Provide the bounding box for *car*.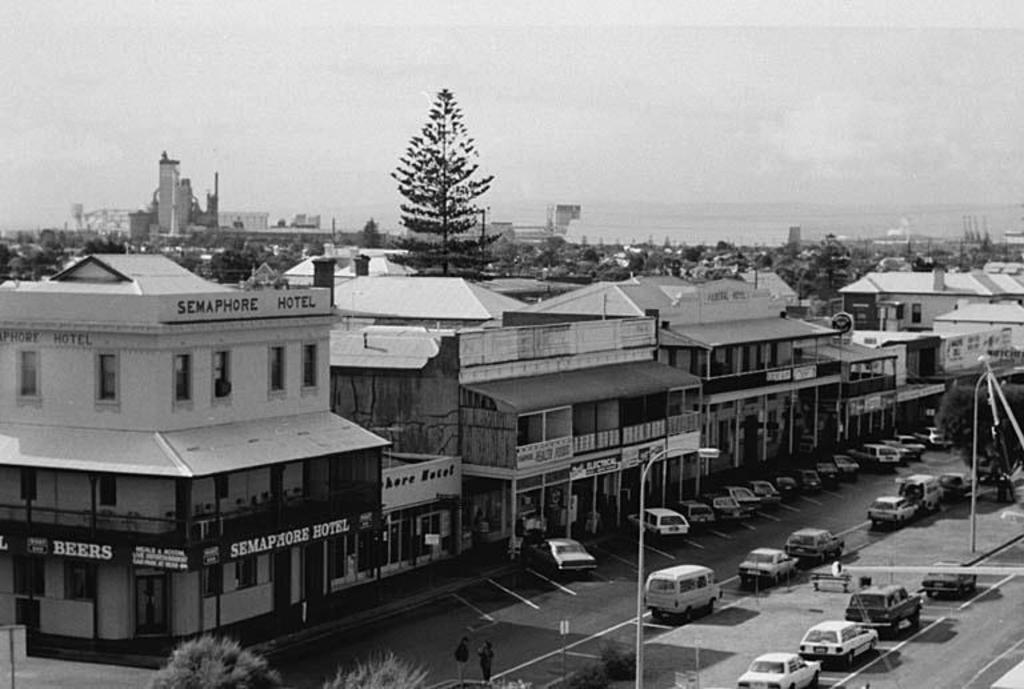
Rect(923, 564, 977, 597).
